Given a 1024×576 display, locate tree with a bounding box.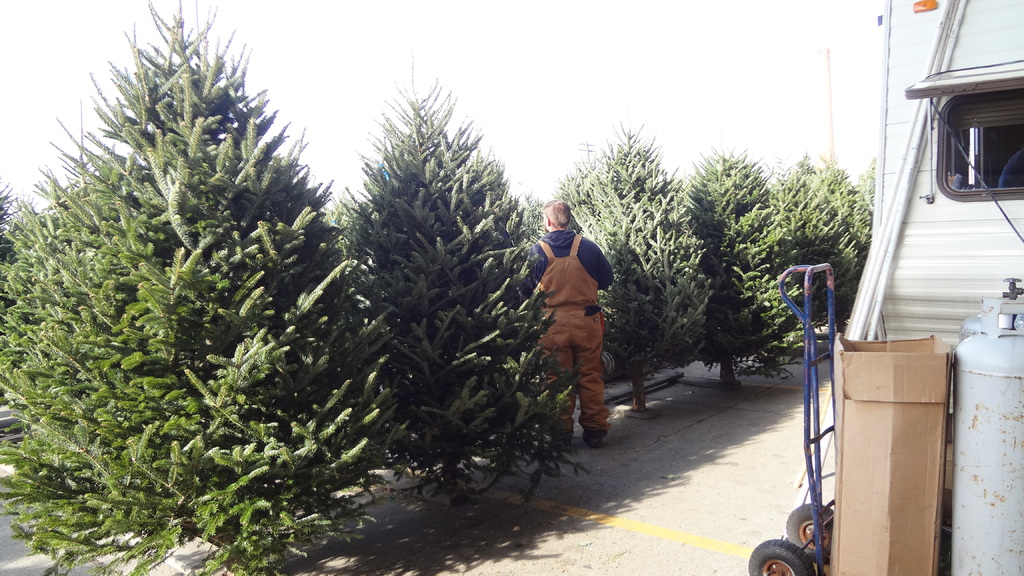
Located: box(788, 173, 861, 340).
